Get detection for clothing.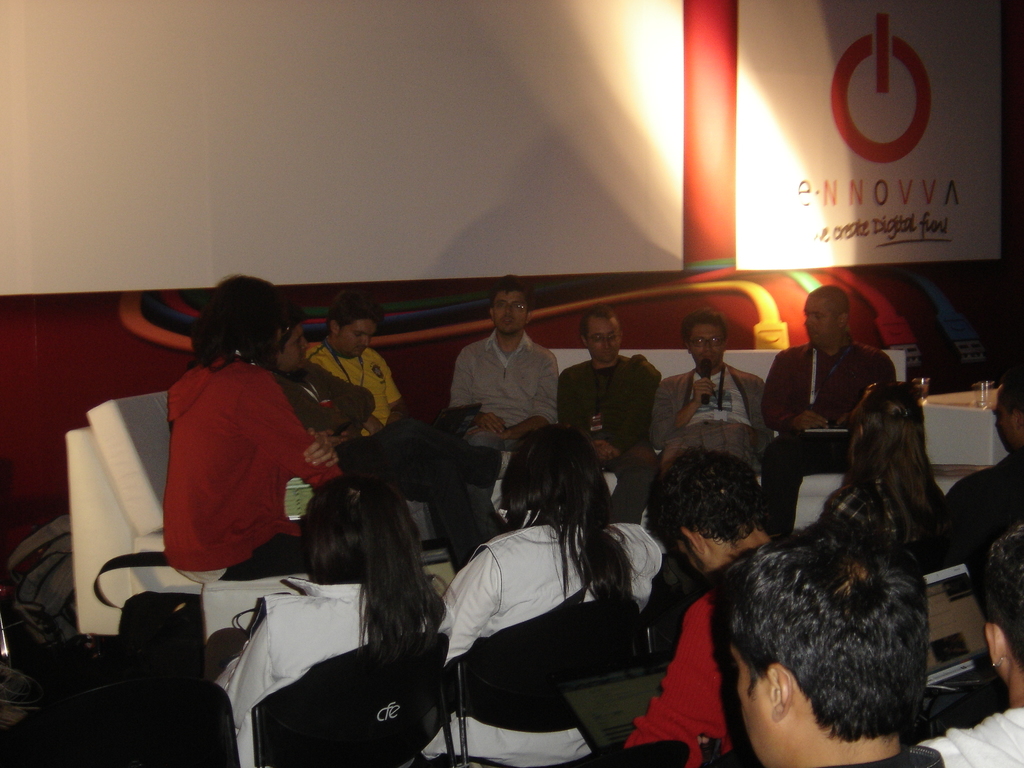
Detection: 309, 331, 502, 502.
